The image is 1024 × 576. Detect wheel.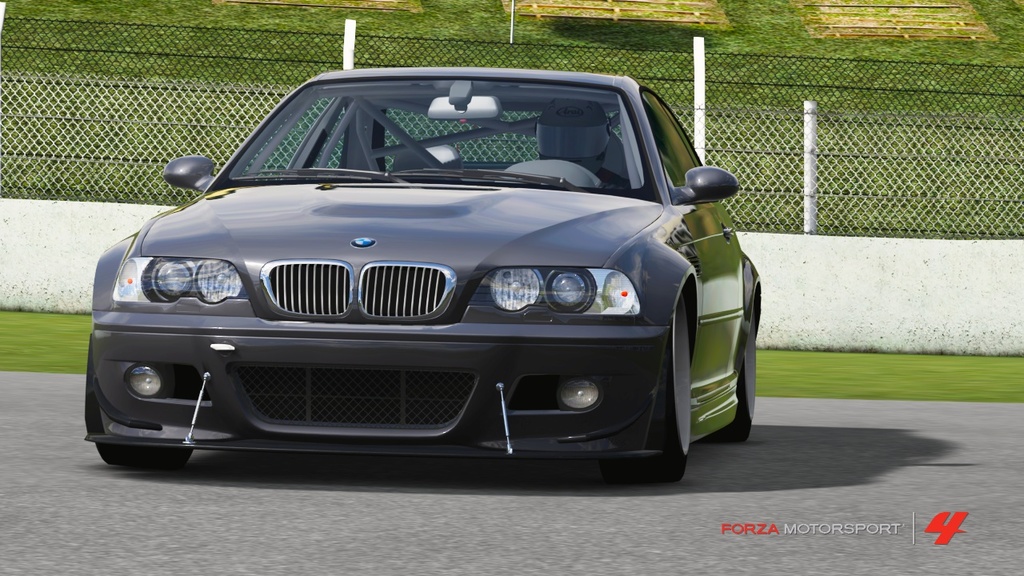
Detection: [left=88, top=329, right=192, bottom=470].
